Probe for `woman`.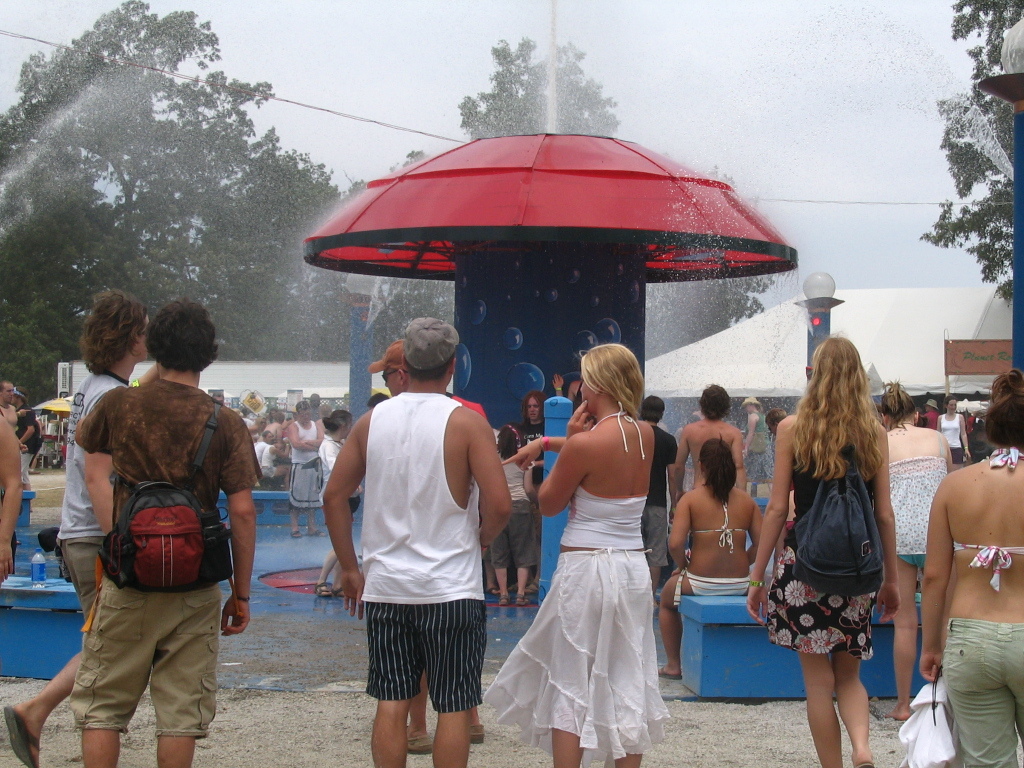
Probe result: crop(495, 332, 678, 767).
